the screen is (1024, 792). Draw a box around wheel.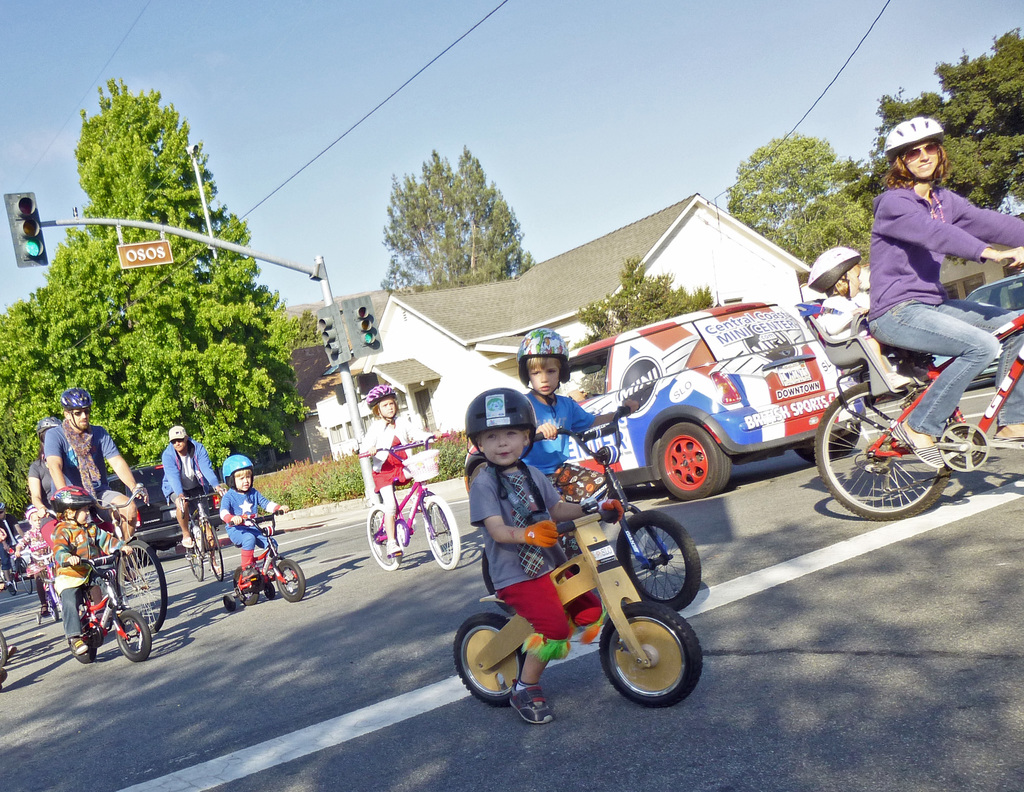
(42, 576, 60, 622).
